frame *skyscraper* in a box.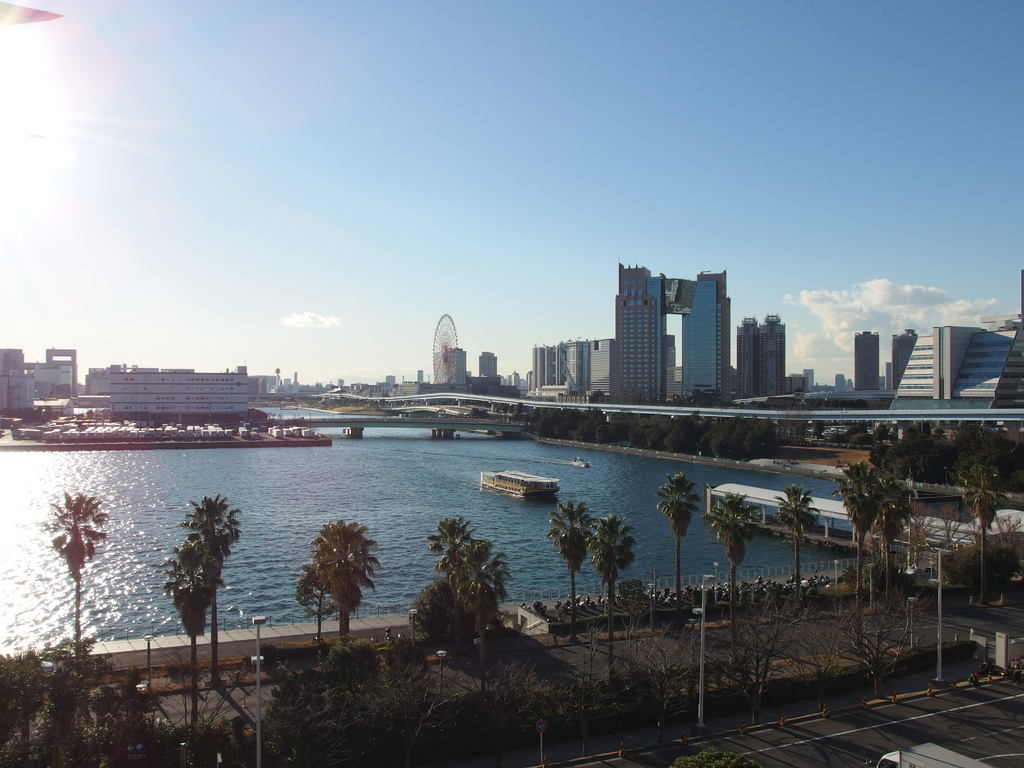
{"left": 675, "top": 266, "right": 732, "bottom": 399}.
